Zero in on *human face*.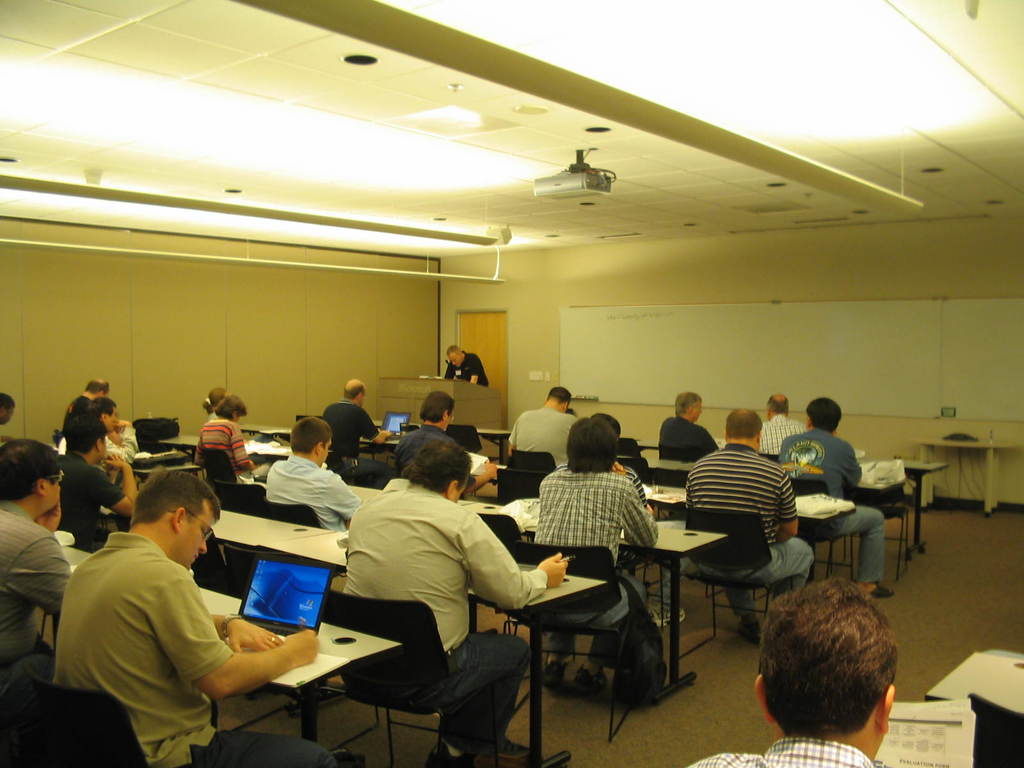
Zeroed in: bbox(449, 350, 462, 367).
